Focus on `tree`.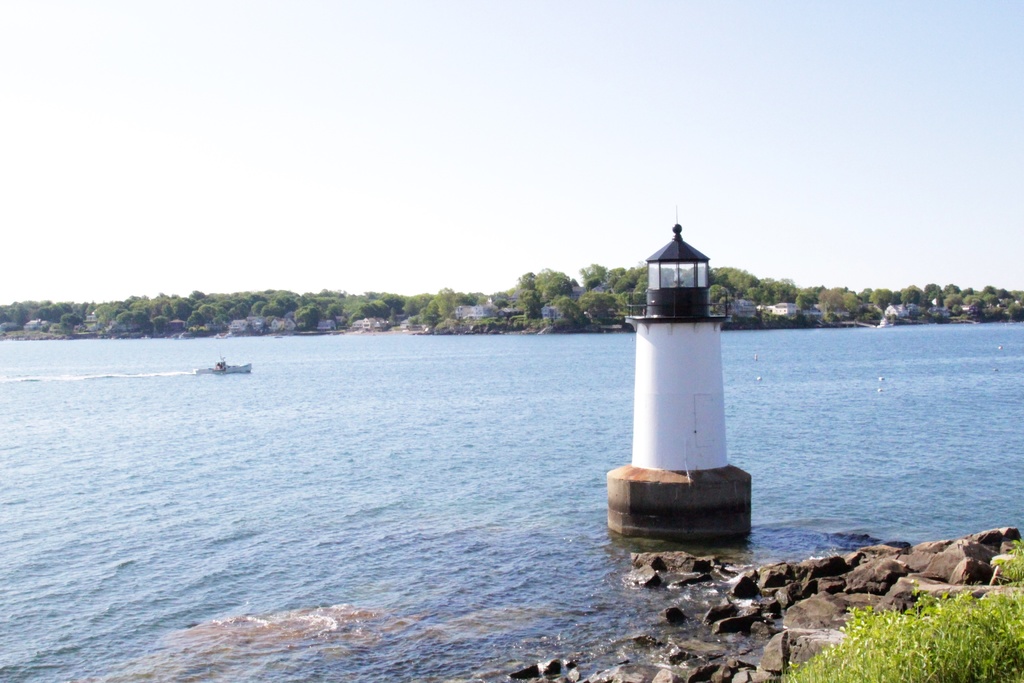
Focused at left=945, top=274, right=963, bottom=311.
